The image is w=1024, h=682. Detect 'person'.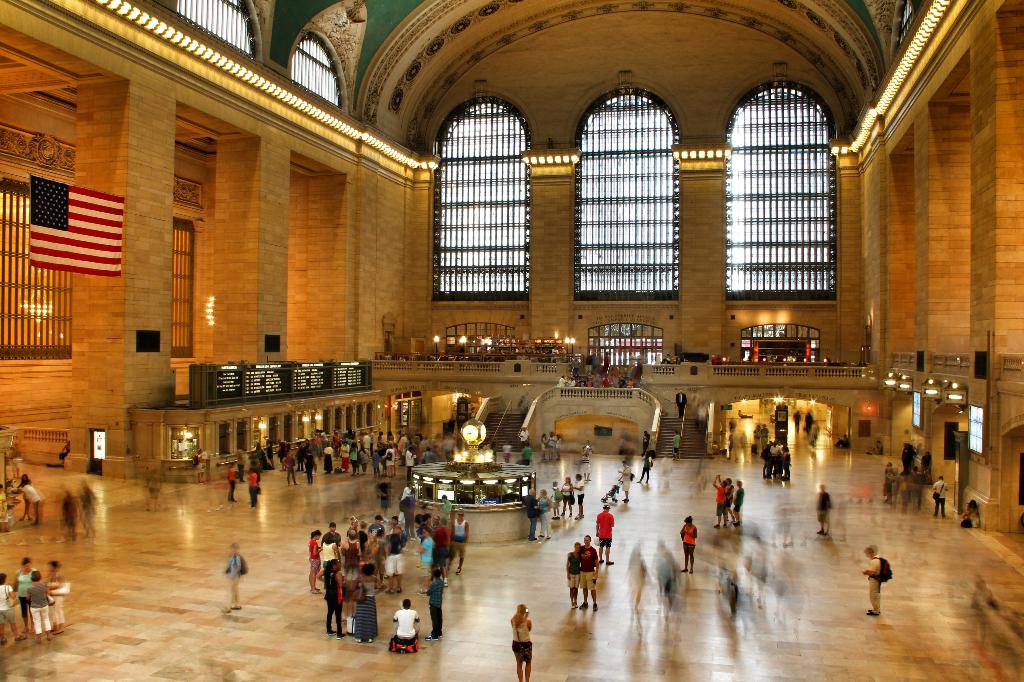
Detection: [520, 486, 540, 539].
